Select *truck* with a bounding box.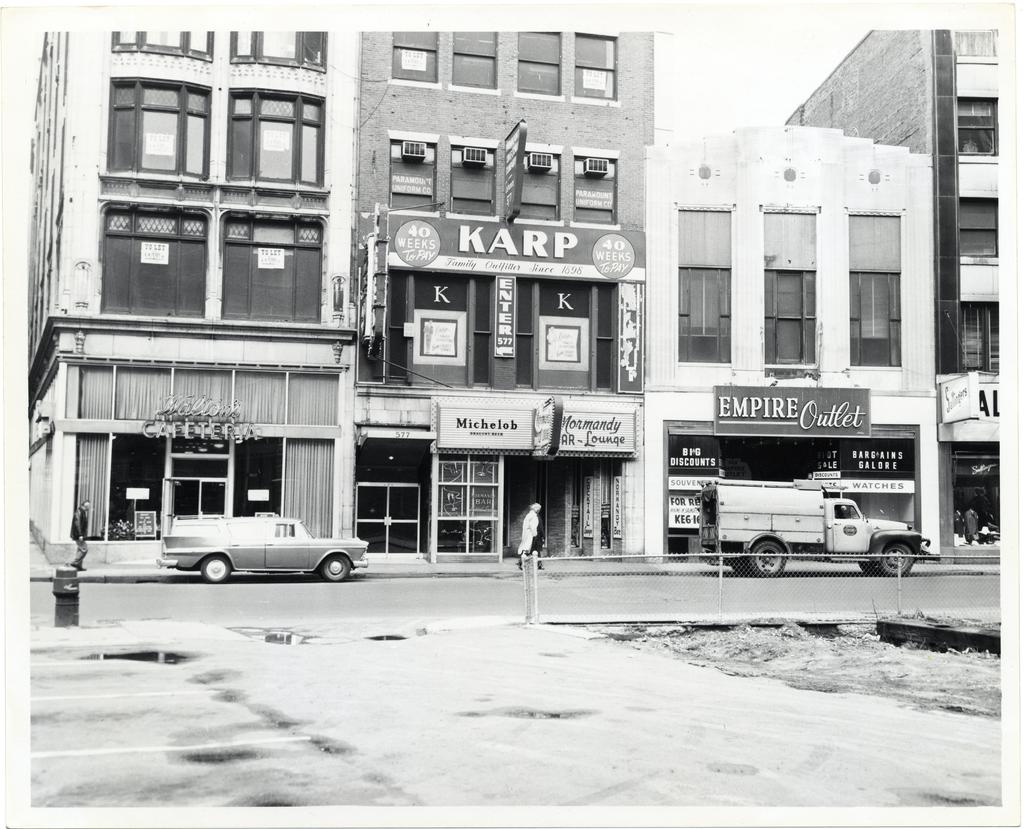
left=156, top=511, right=372, bottom=580.
